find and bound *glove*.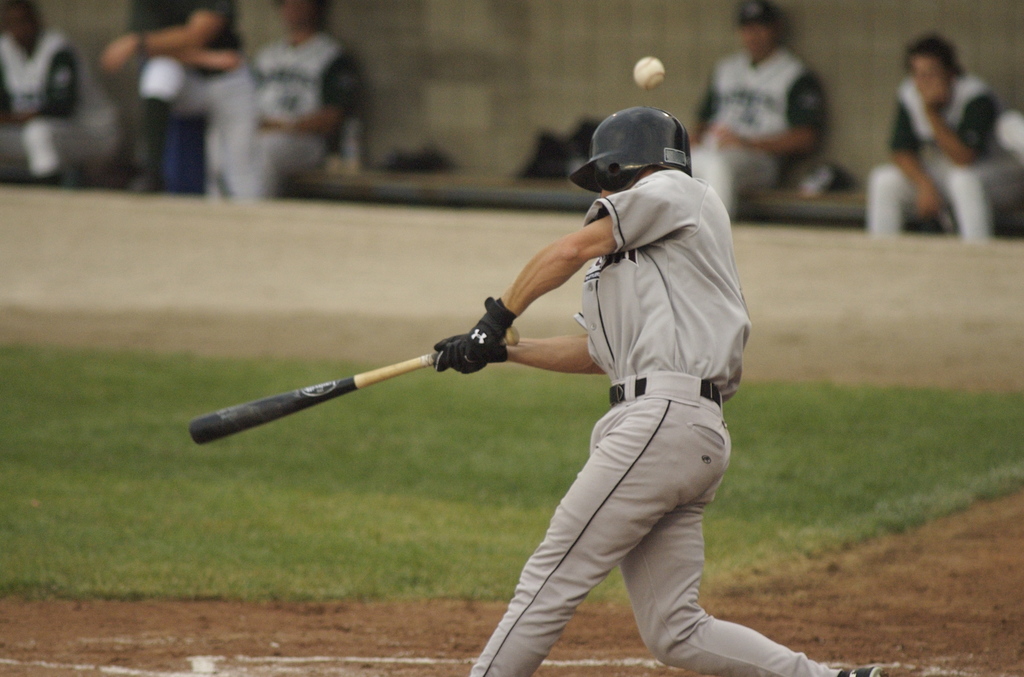
Bound: 435,297,520,377.
